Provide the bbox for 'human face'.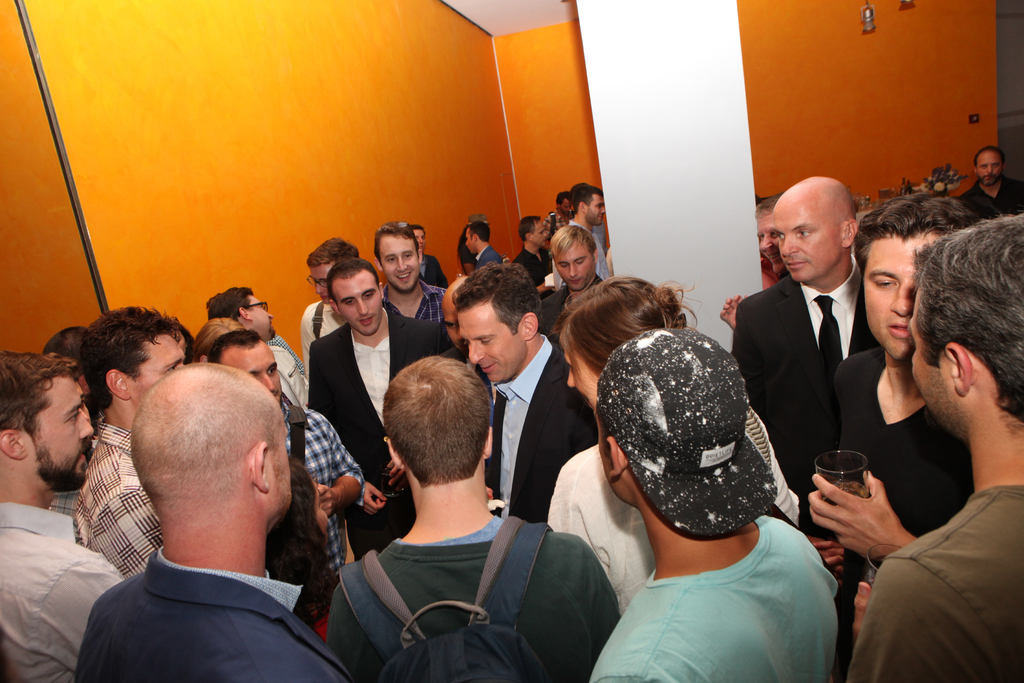
box(127, 336, 180, 415).
